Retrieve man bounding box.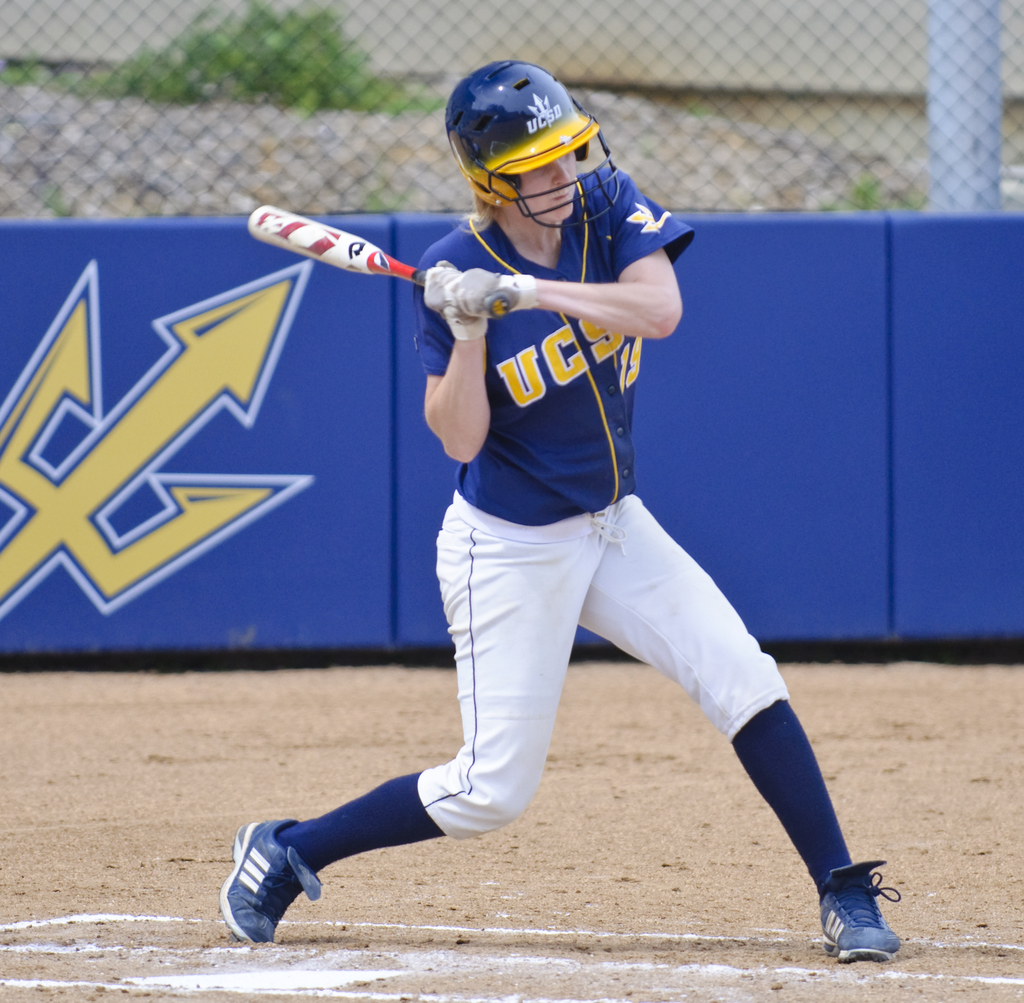
Bounding box: 286, 97, 868, 956.
